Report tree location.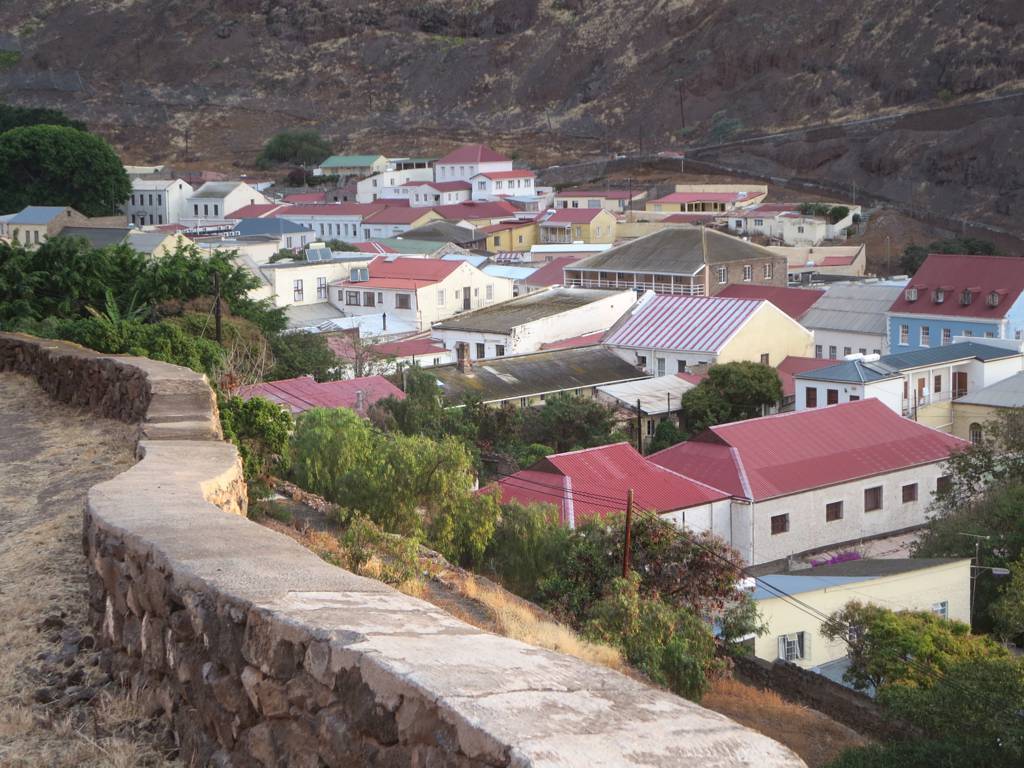
Report: l=340, t=327, r=397, b=383.
